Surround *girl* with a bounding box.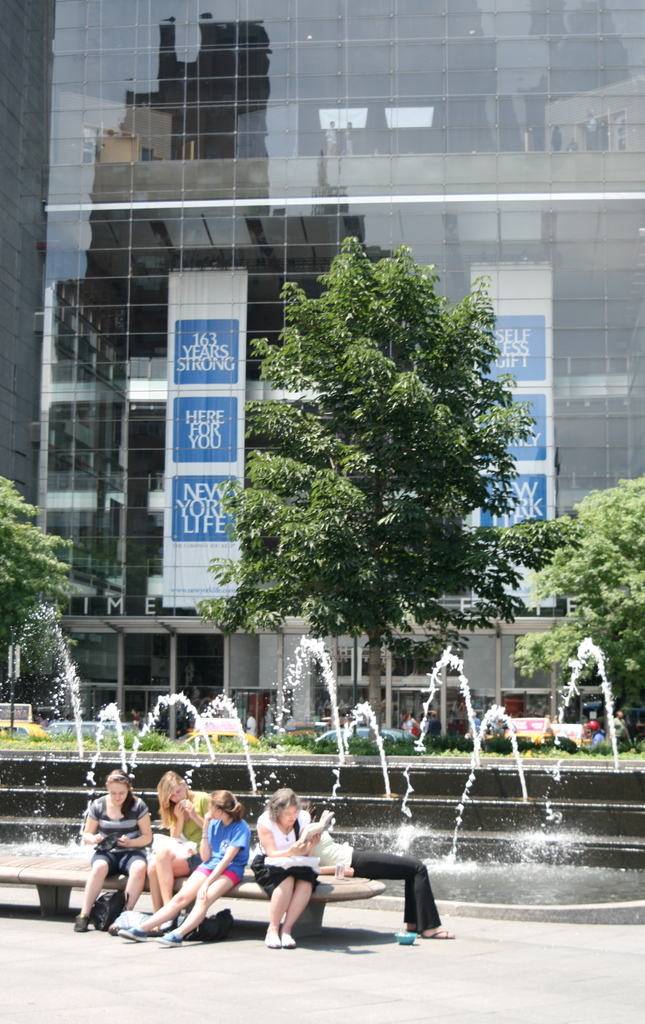
69/767/151/928.
